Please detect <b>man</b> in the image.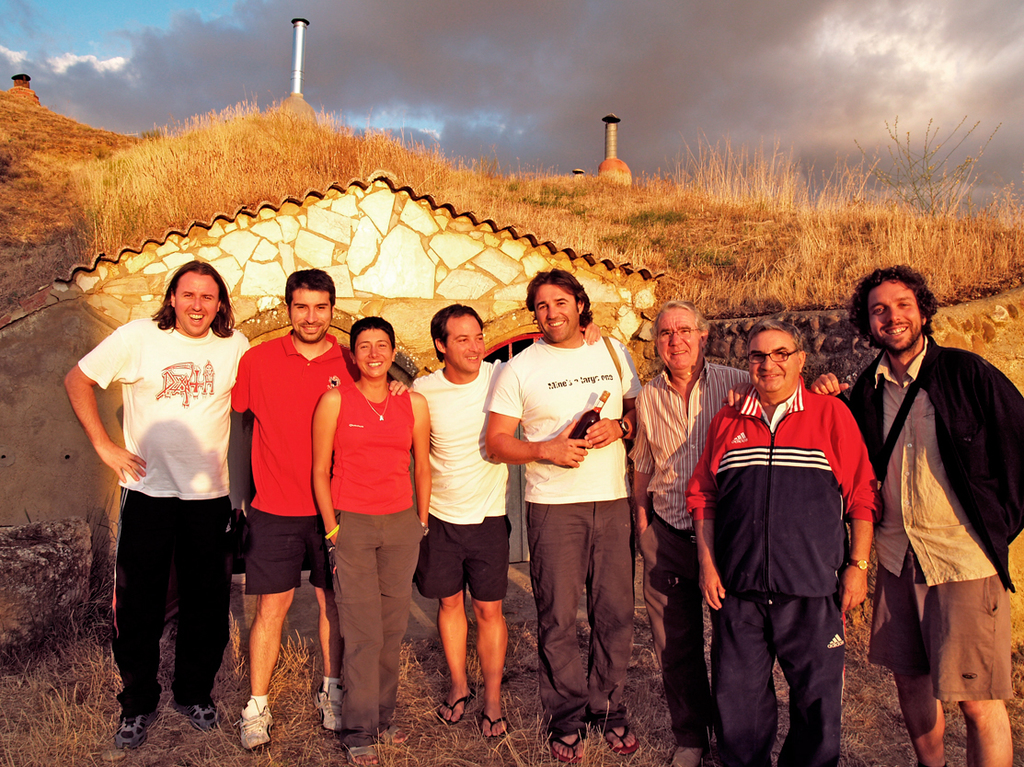
[487,273,644,758].
